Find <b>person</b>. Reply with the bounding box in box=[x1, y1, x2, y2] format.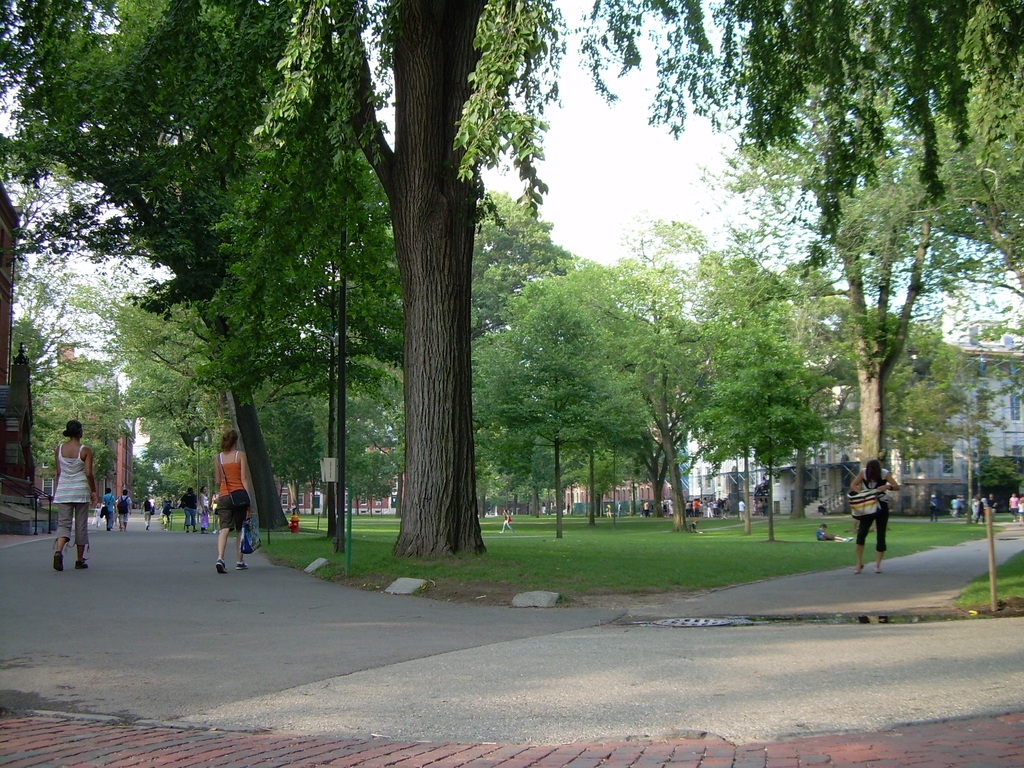
box=[144, 495, 158, 534].
